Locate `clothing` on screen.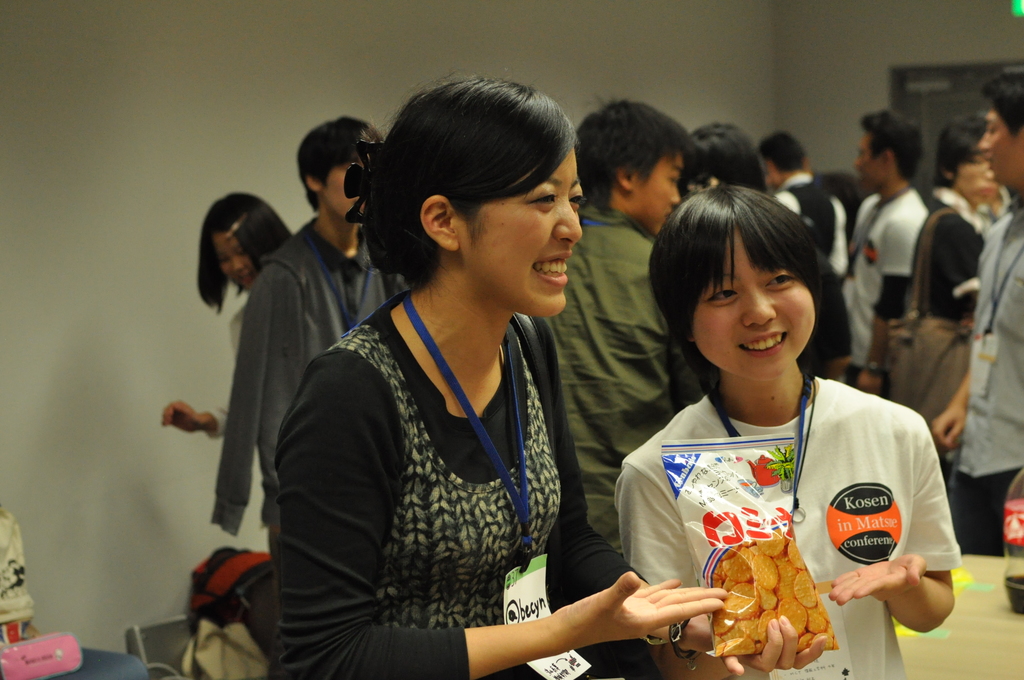
On screen at [840, 186, 927, 387].
